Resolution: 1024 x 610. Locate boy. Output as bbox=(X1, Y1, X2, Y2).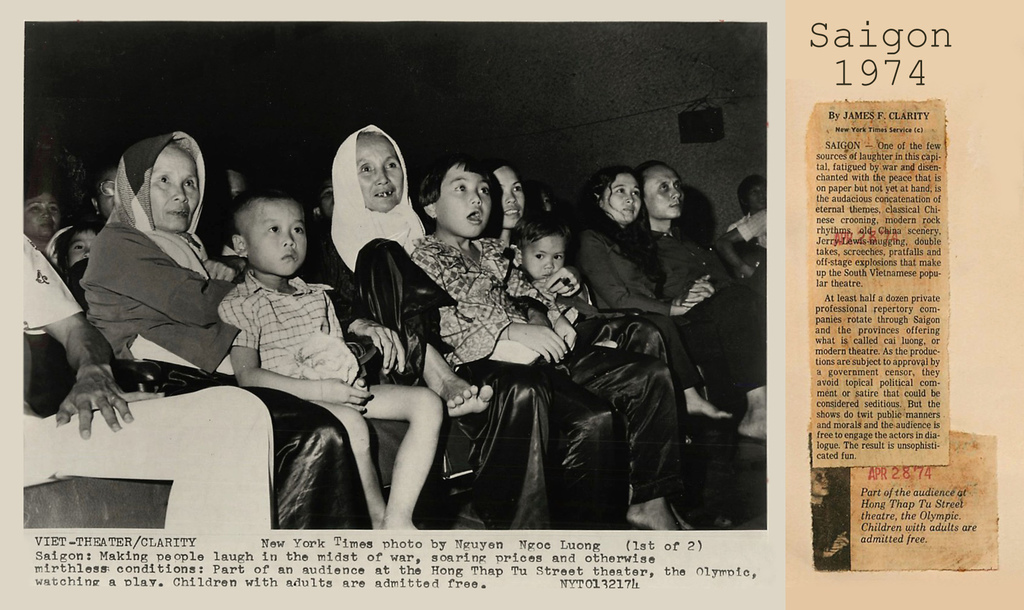
bbox=(408, 147, 719, 532).
